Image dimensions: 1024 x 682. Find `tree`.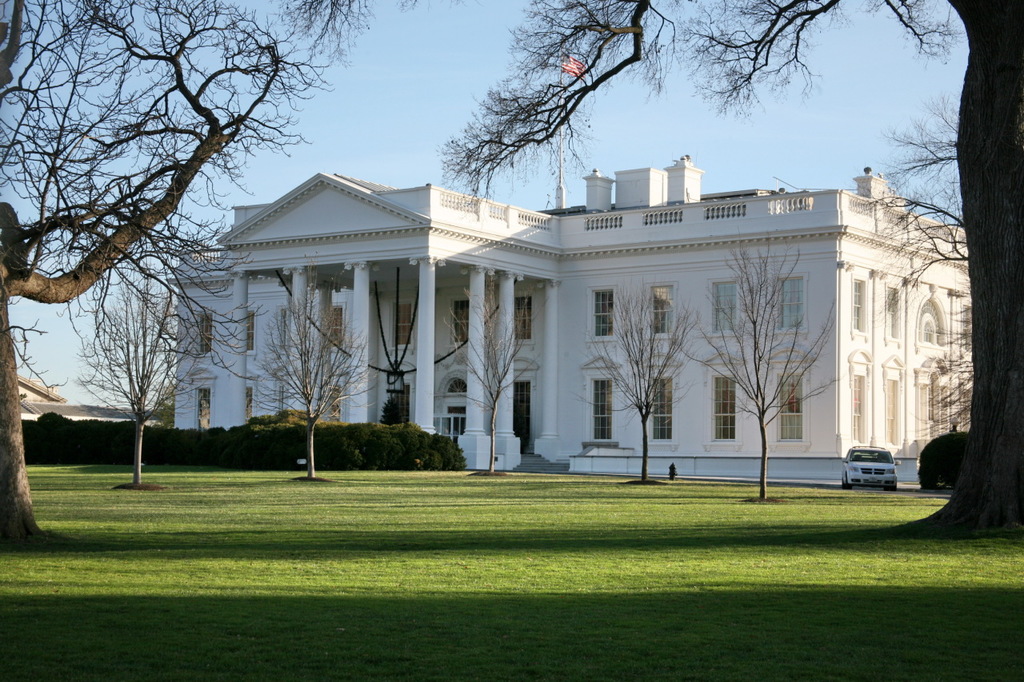
x1=0, y1=0, x2=338, y2=564.
